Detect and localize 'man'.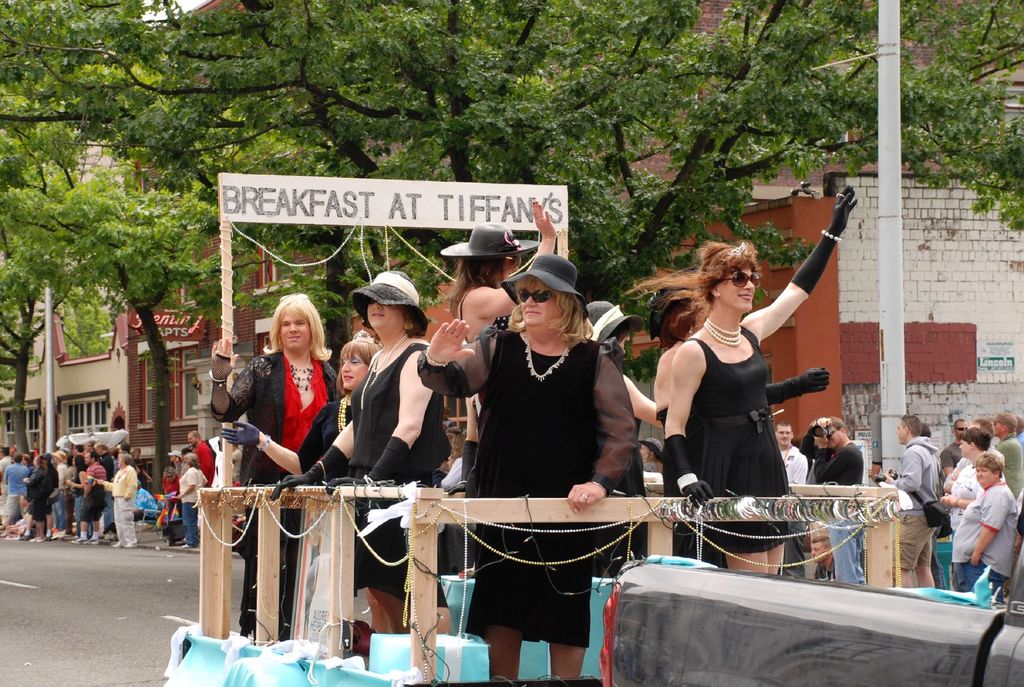
Localized at select_region(93, 443, 120, 539).
